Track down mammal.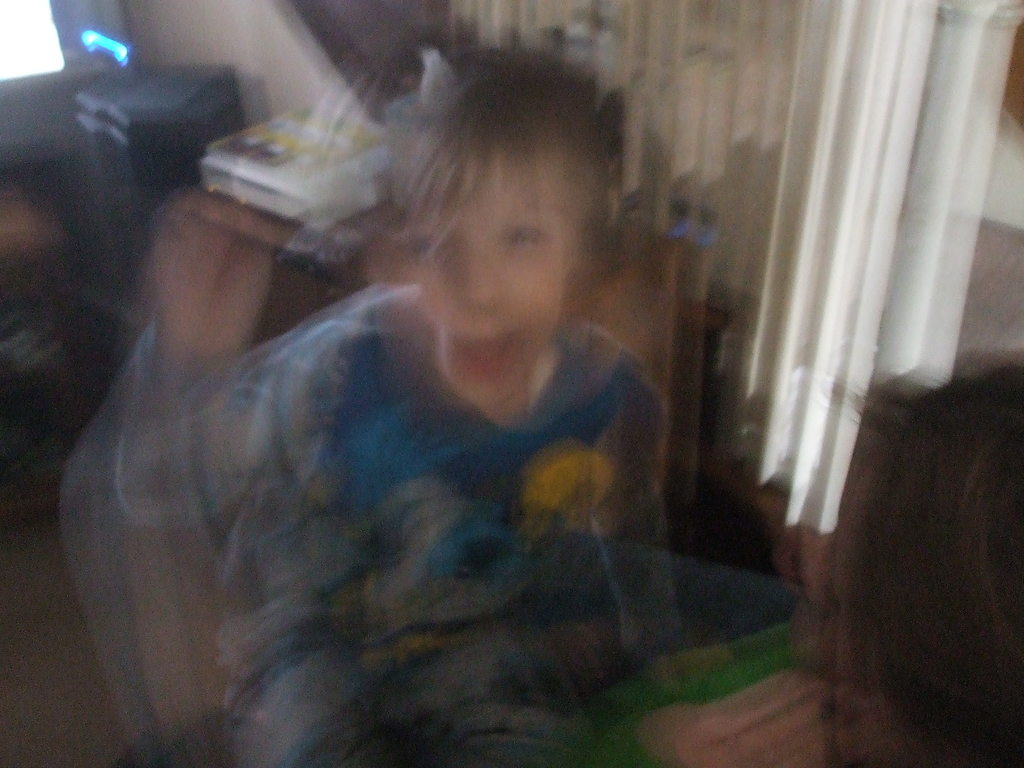
Tracked to BBox(59, 44, 694, 760).
